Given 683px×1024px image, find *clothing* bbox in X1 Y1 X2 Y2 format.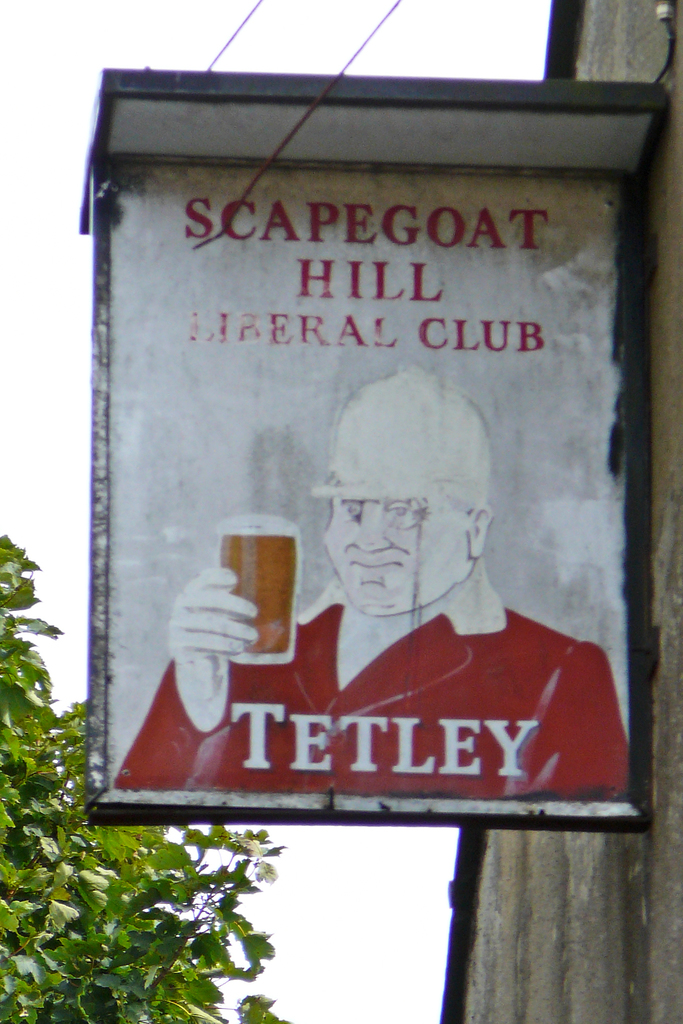
115 574 632 796.
